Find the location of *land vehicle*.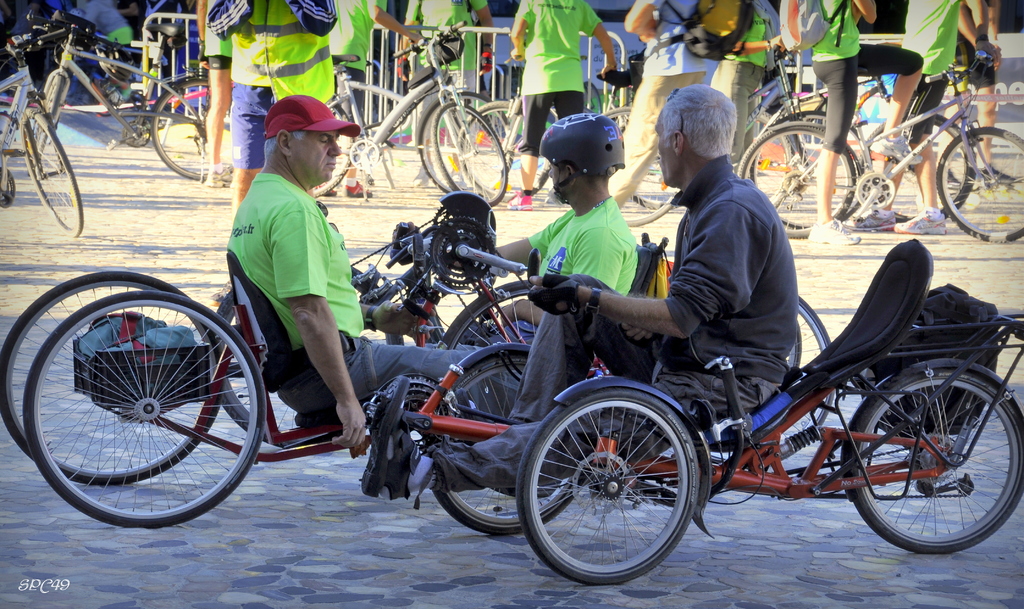
Location: {"x1": 462, "y1": 50, "x2": 679, "y2": 209}.
